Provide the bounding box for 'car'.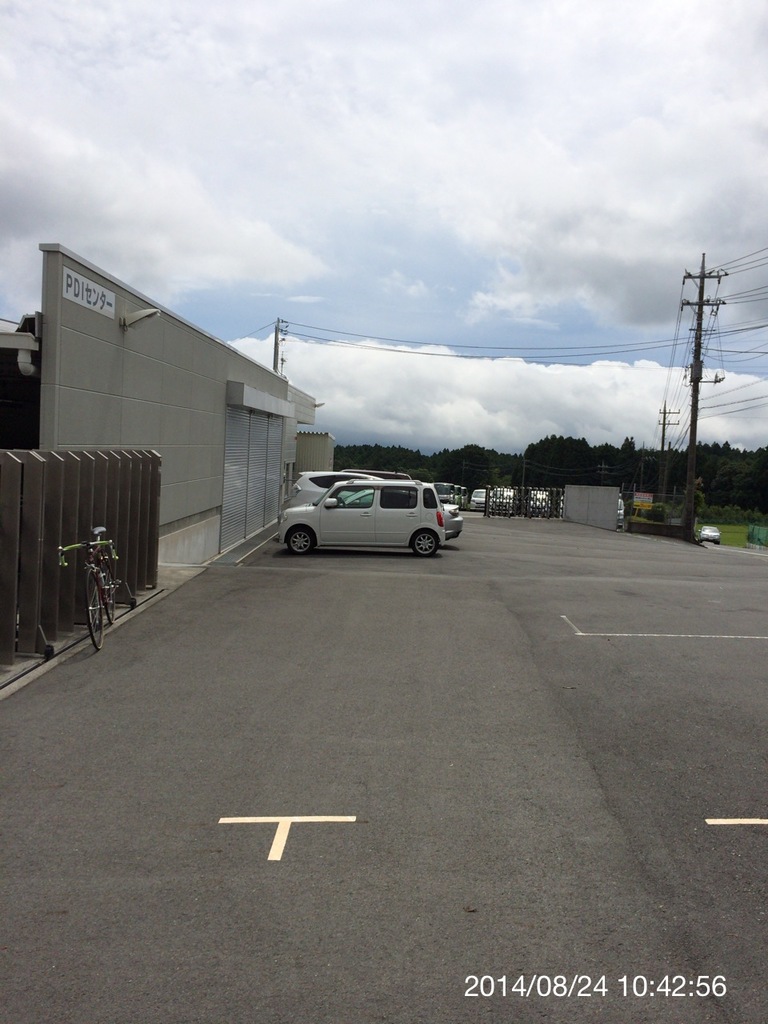
(left=278, top=479, right=445, bottom=555).
